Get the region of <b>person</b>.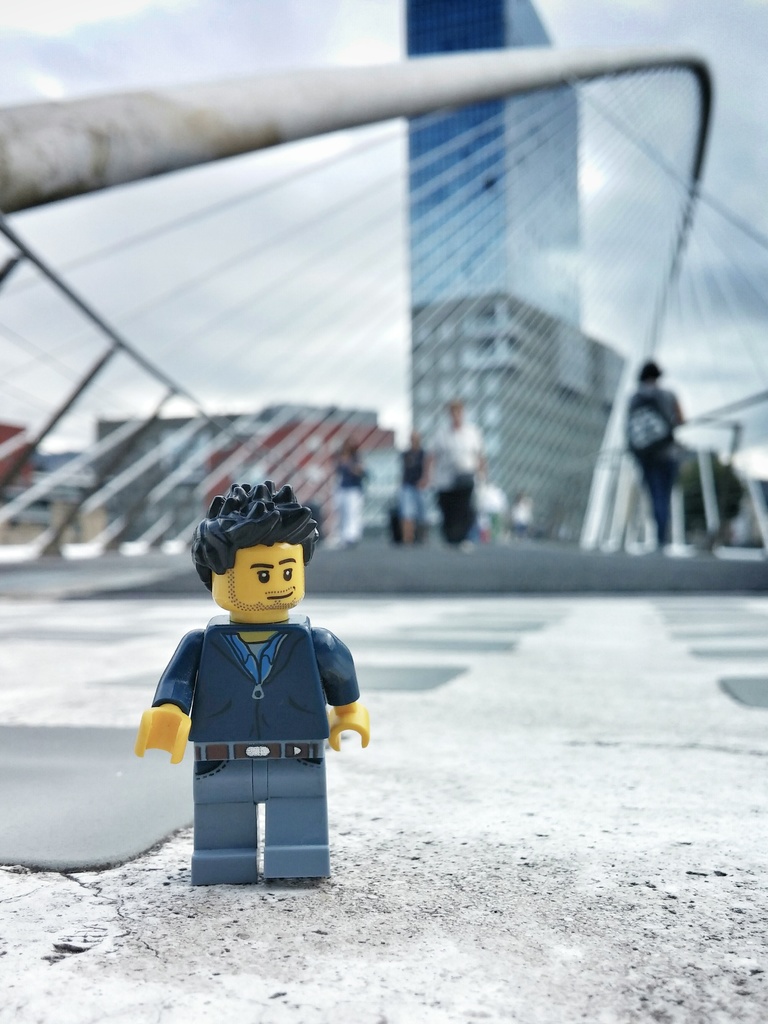
(620,358,685,554).
